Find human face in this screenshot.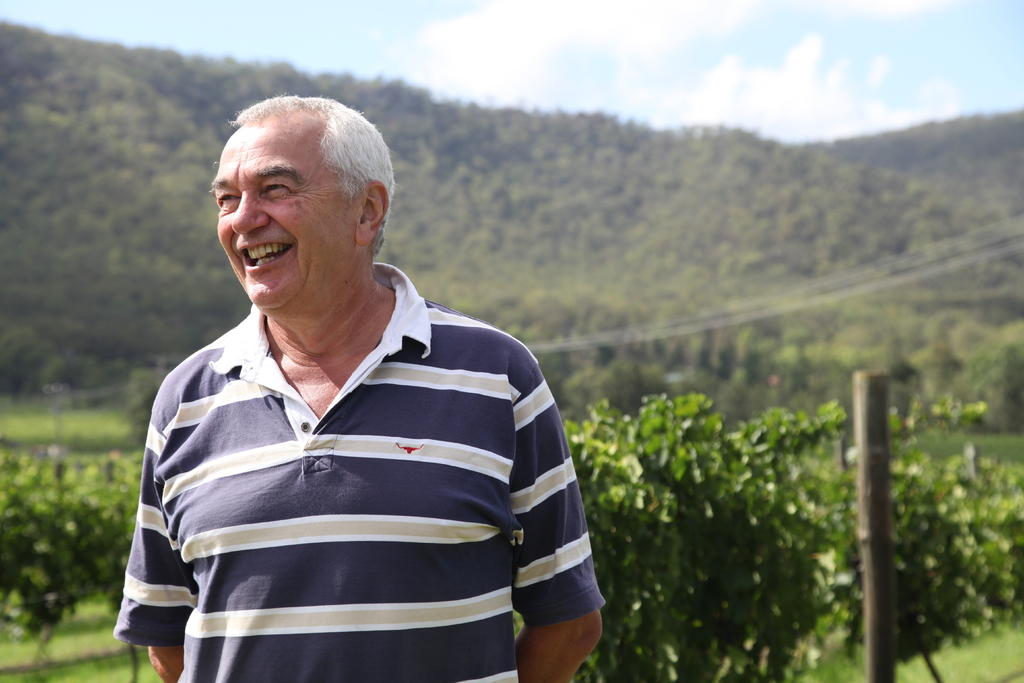
The bounding box for human face is pyautogui.locateOnScreen(207, 118, 354, 315).
